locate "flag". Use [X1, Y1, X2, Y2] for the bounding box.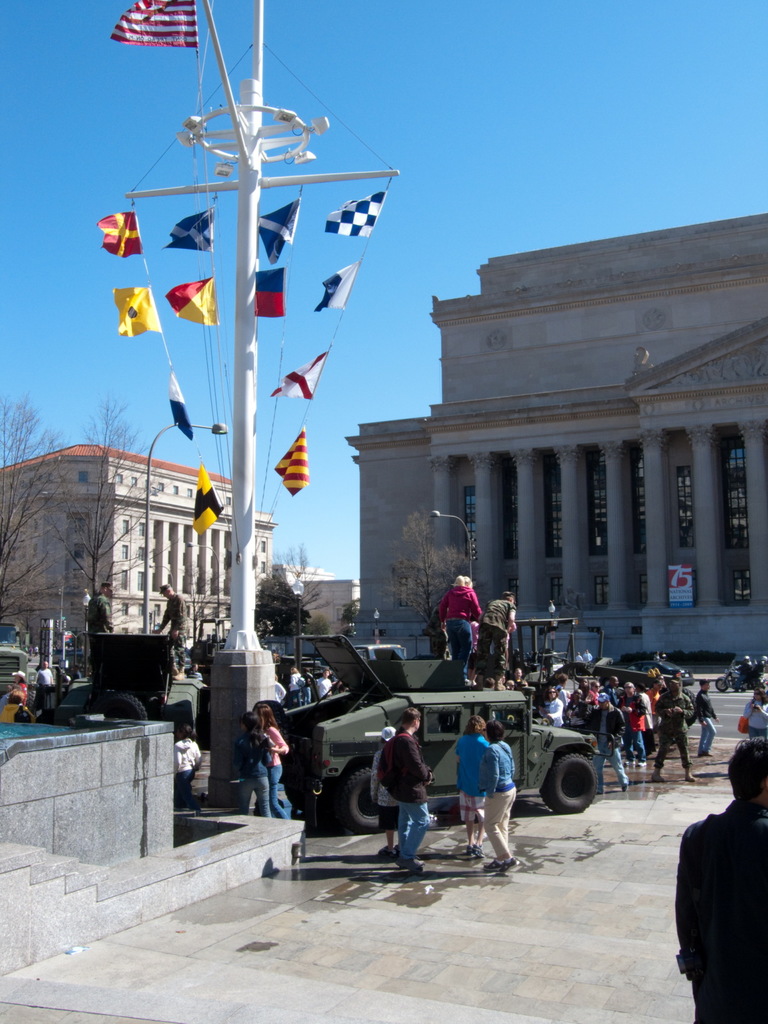
[88, 204, 143, 260].
